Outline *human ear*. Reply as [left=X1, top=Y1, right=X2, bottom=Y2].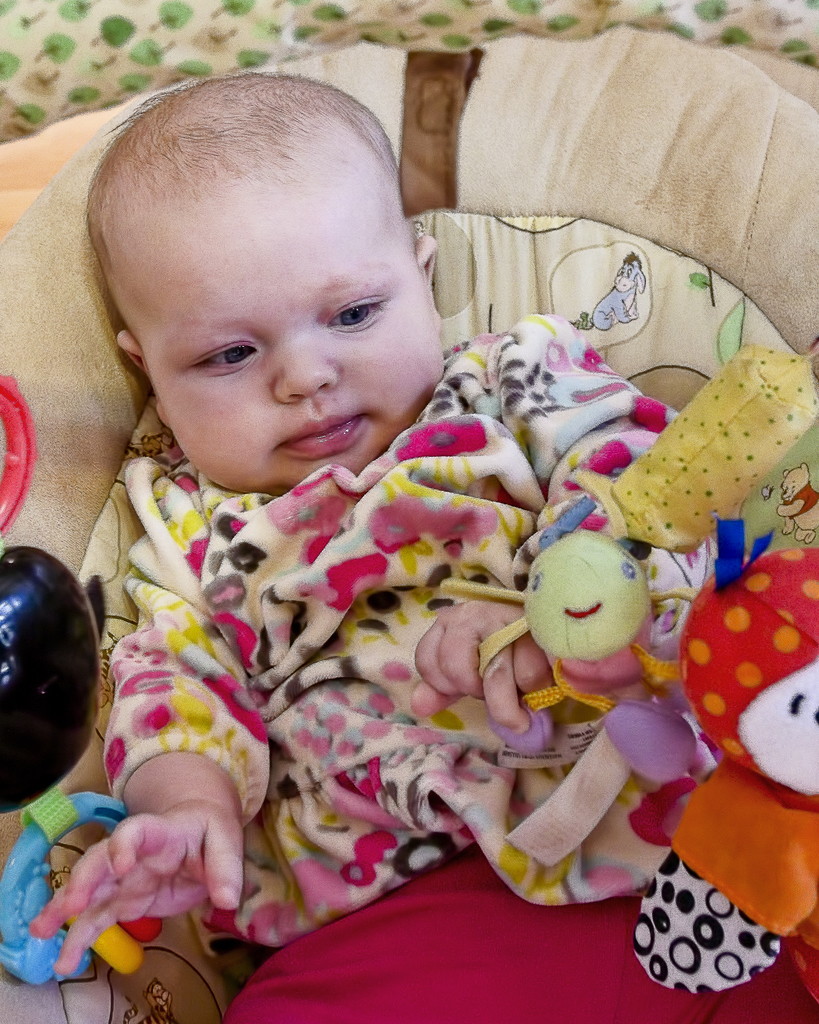
[left=419, top=232, right=442, bottom=275].
